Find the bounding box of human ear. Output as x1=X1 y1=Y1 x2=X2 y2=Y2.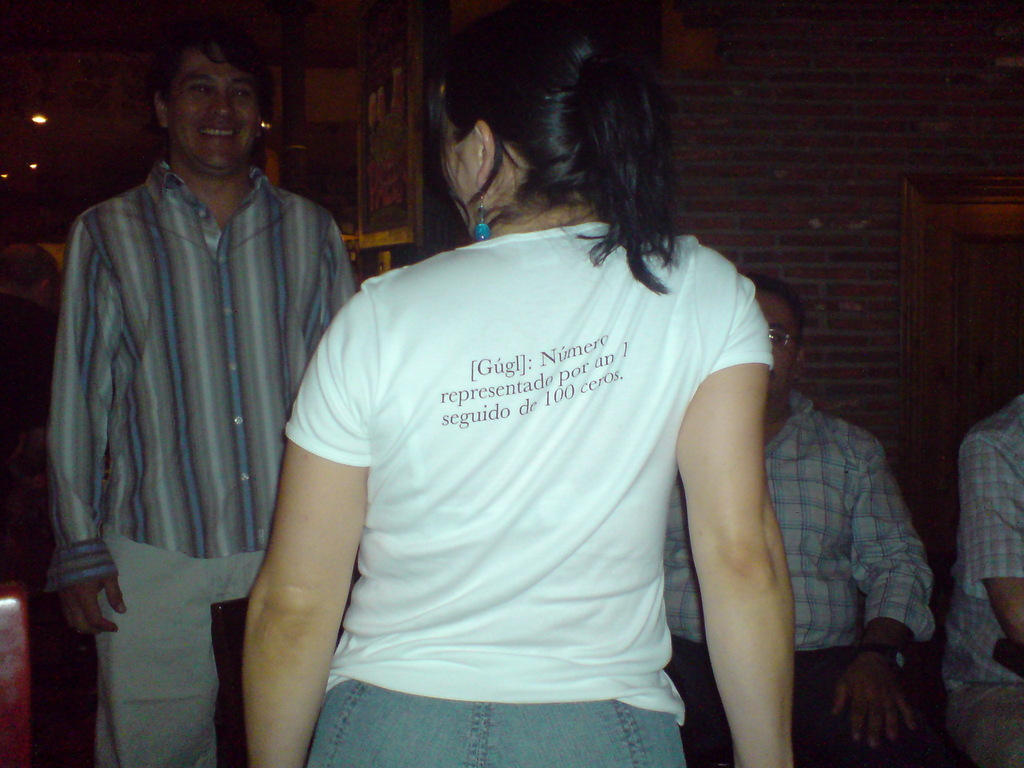
x1=151 y1=87 x2=168 y2=125.
